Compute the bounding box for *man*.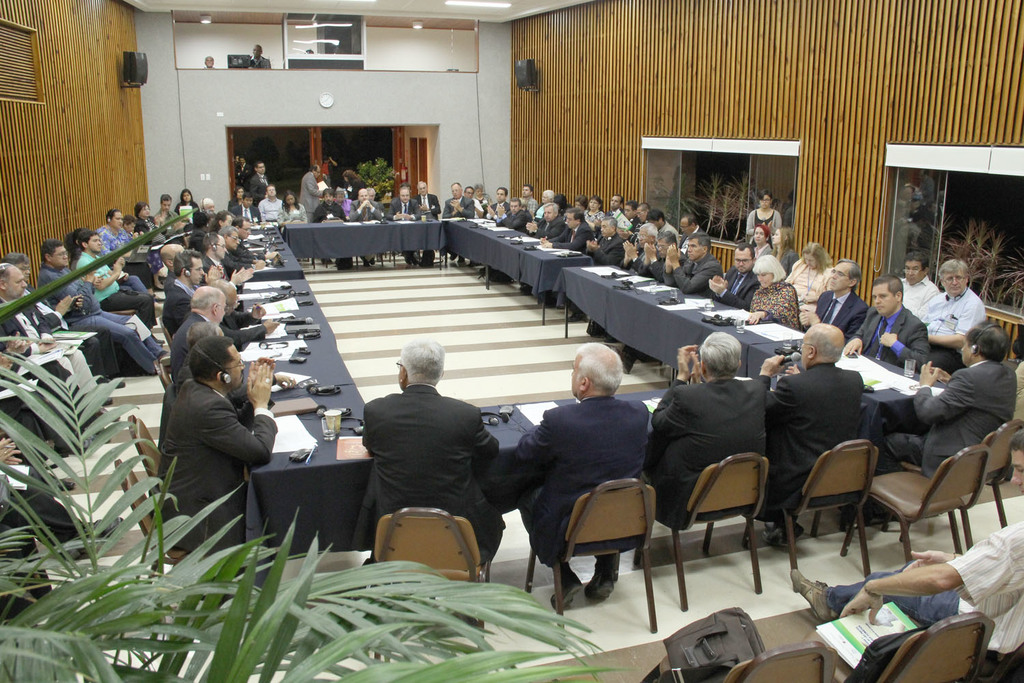
[912, 262, 984, 383].
